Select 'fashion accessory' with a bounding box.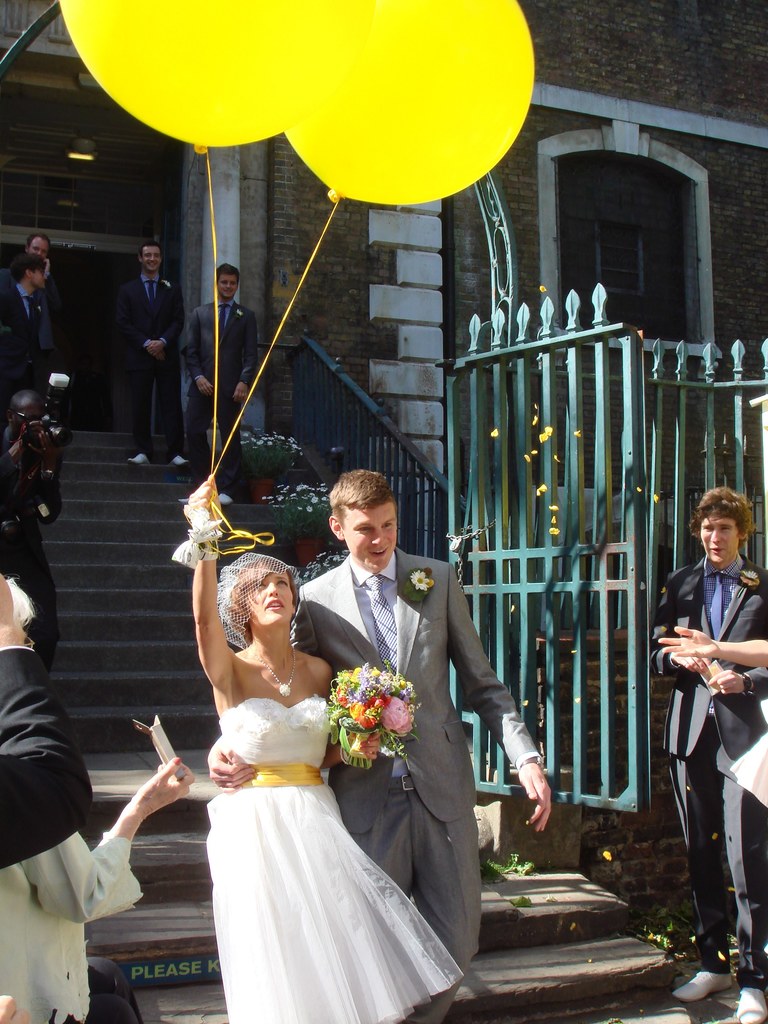
<region>216, 548, 300, 648</region>.
